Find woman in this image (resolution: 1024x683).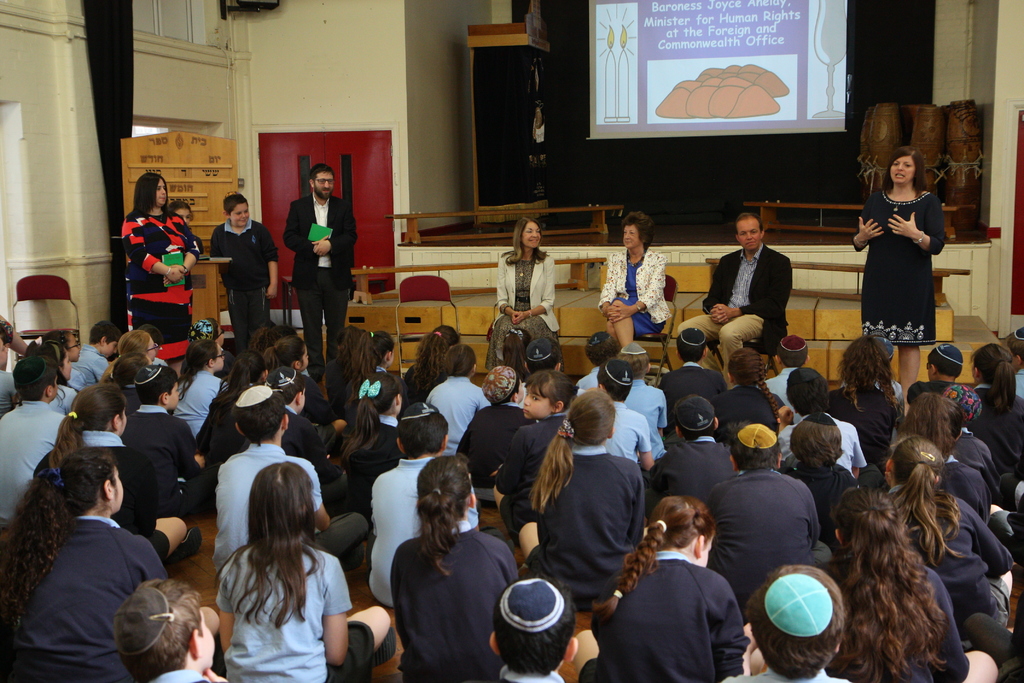
<box>387,466,509,682</box>.
